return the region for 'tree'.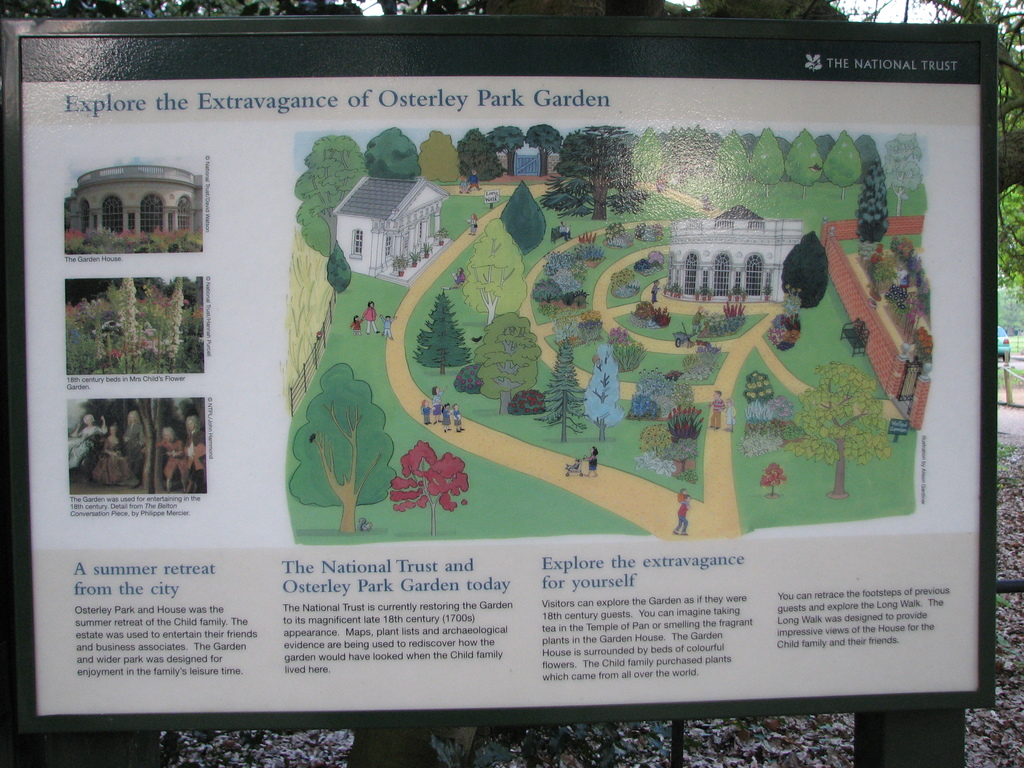
region(585, 345, 622, 438).
